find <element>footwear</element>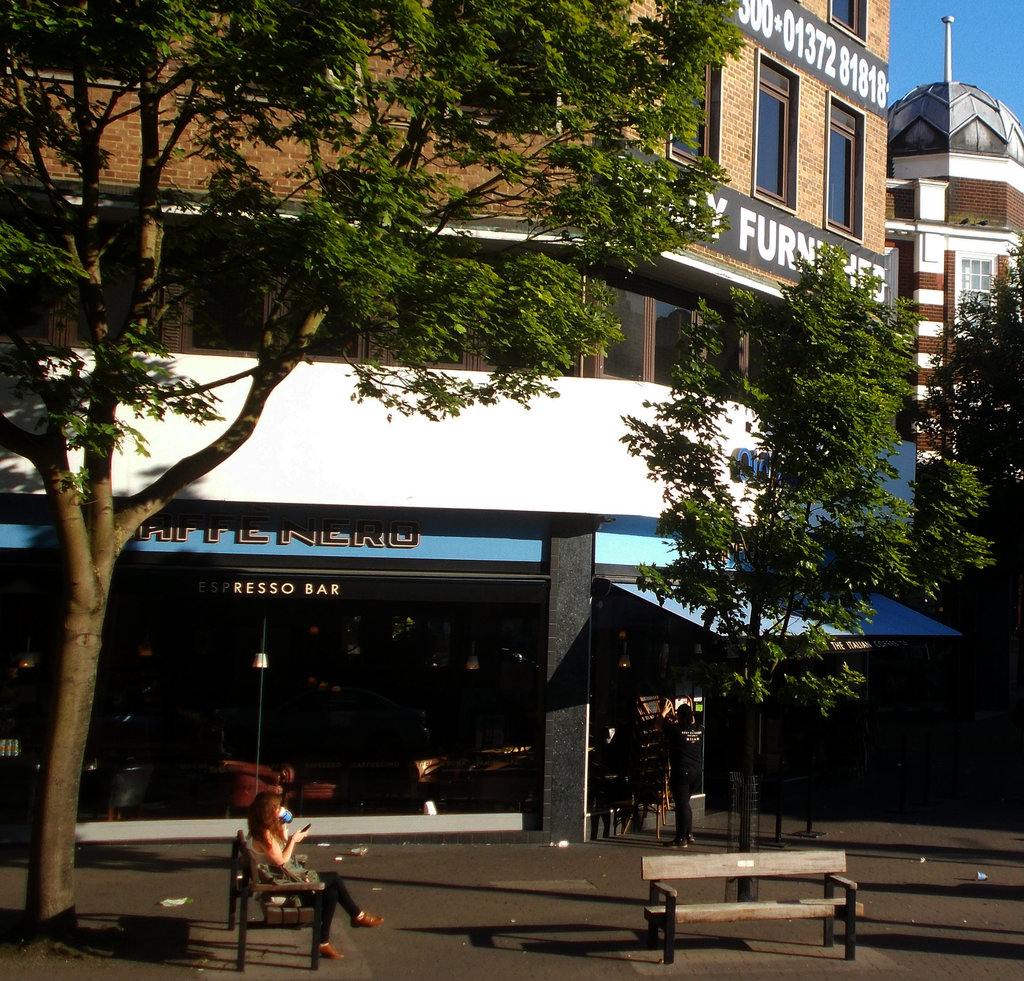
bbox(690, 832, 698, 843)
